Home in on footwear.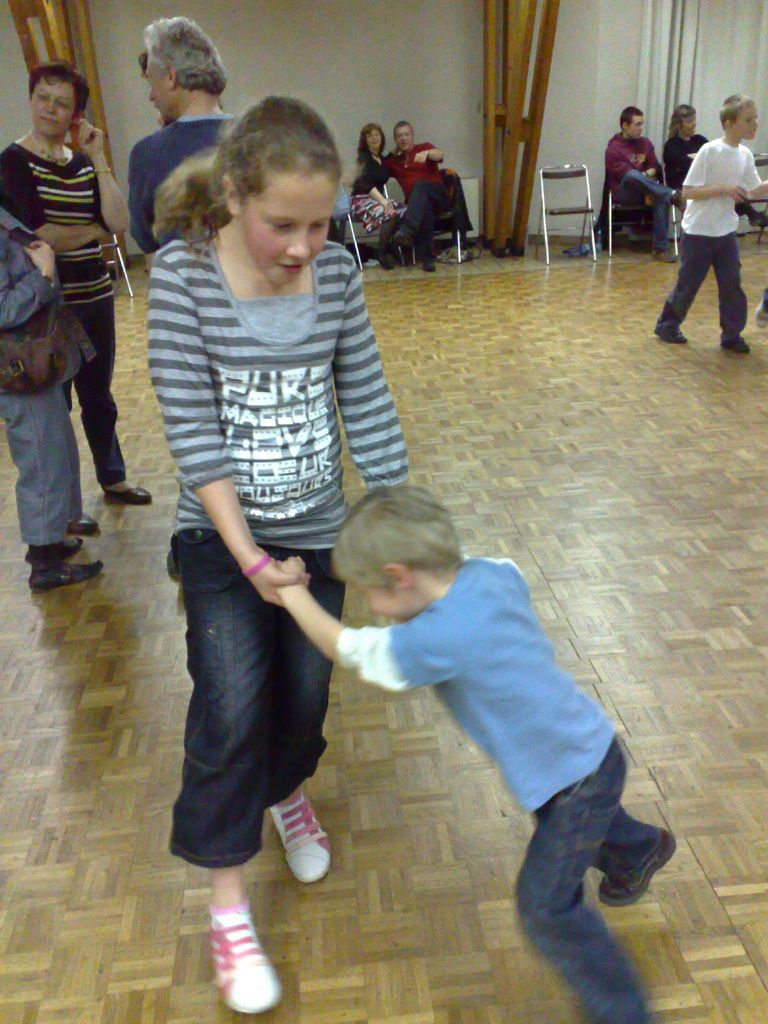
Homed in at Rect(669, 185, 690, 214).
